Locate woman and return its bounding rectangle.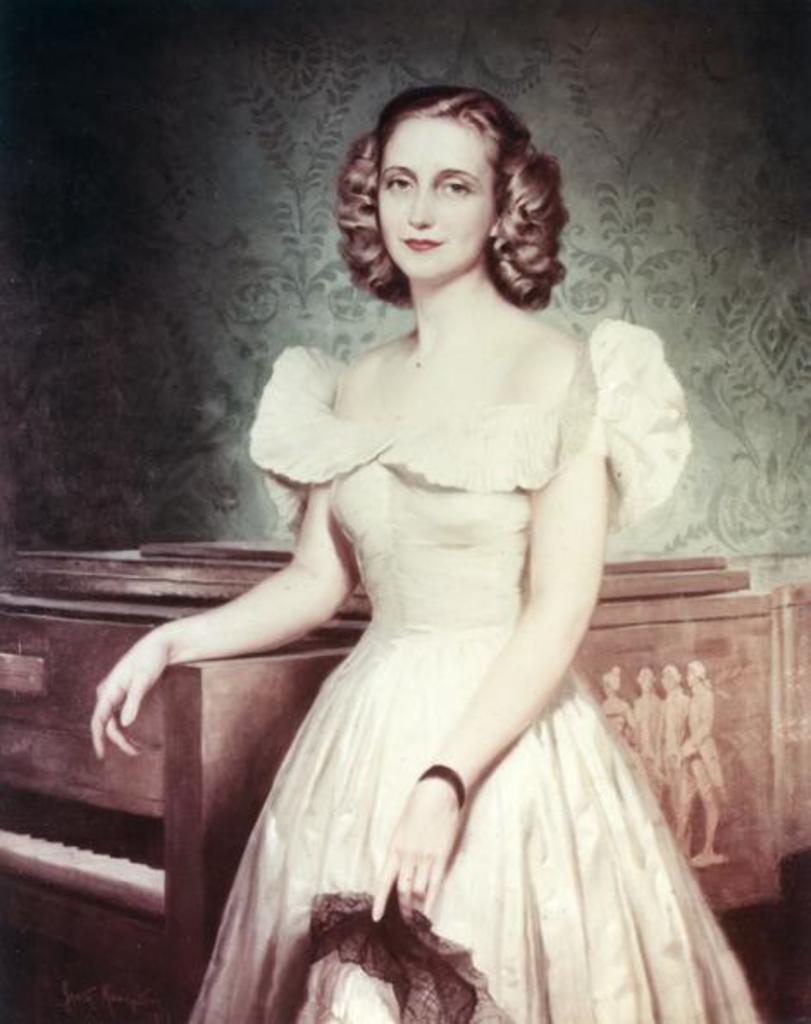
pyautogui.locateOnScreen(136, 91, 708, 1023).
